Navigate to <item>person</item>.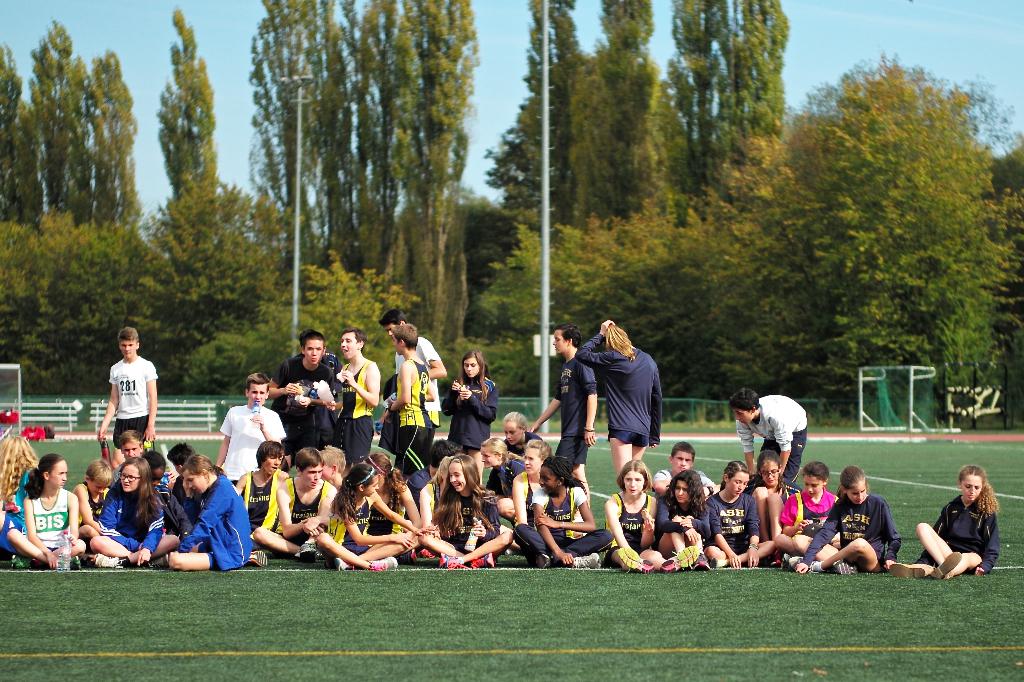
Navigation target: bbox=(531, 319, 596, 507).
